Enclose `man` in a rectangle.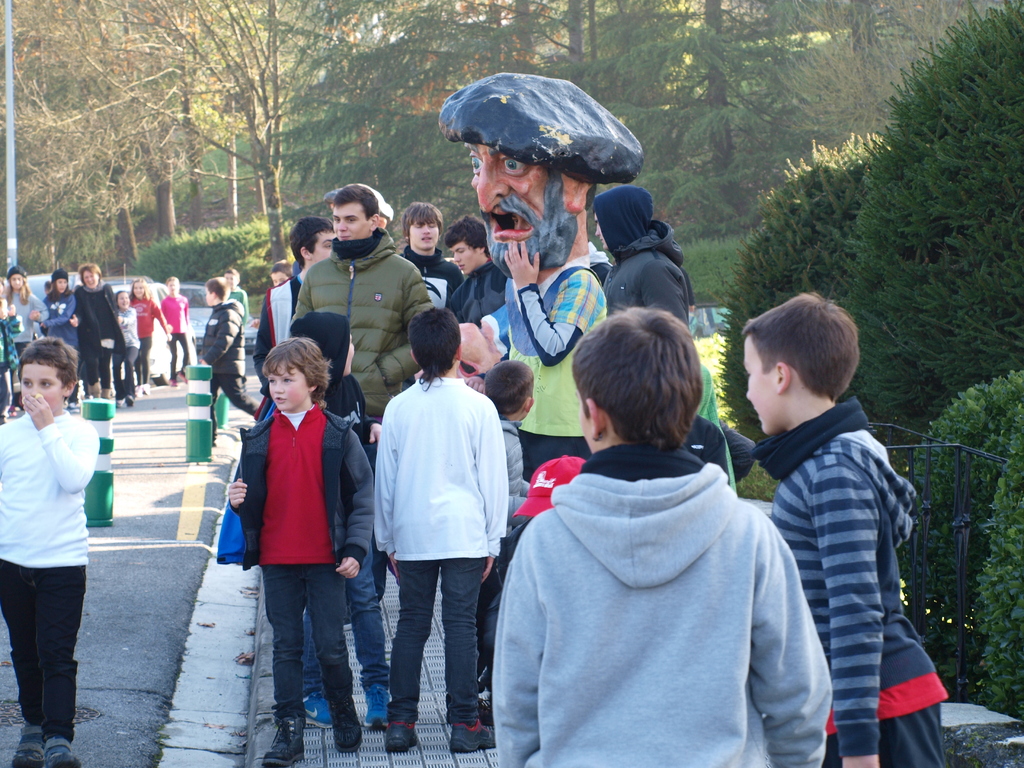
bbox(440, 73, 644, 700).
